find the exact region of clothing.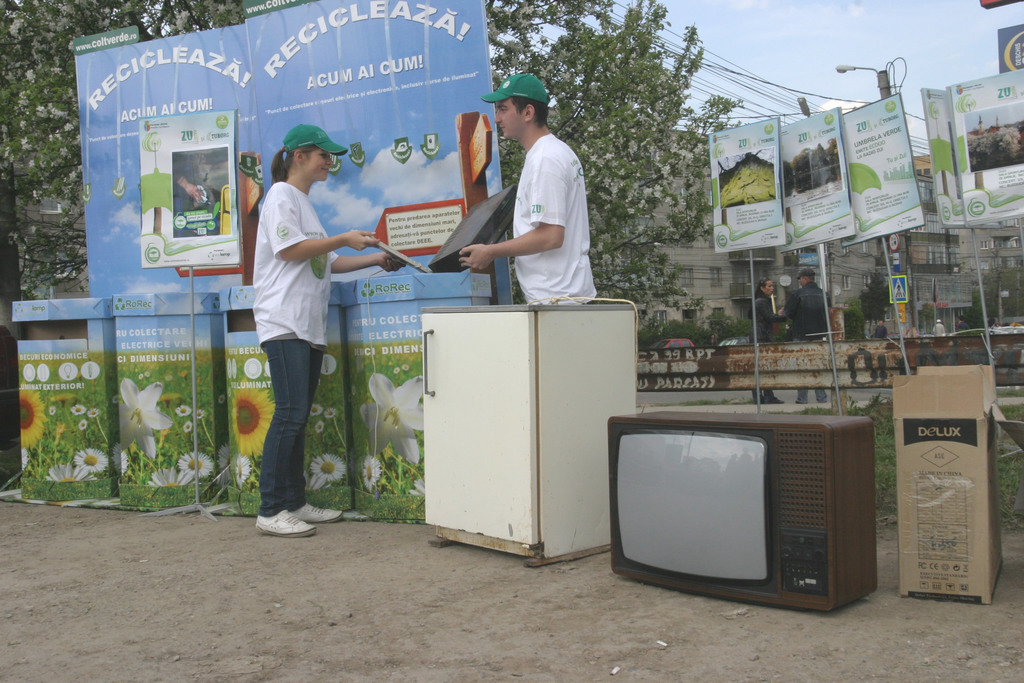
Exact region: 786 289 827 344.
